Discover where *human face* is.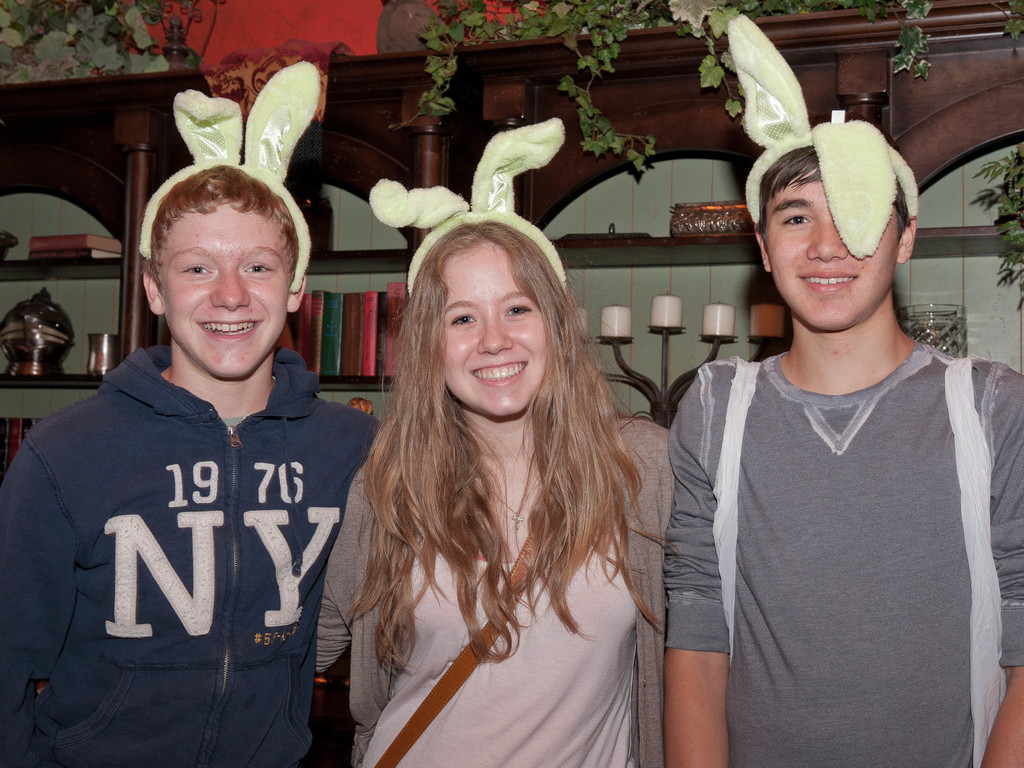
Discovered at select_region(765, 170, 899, 331).
